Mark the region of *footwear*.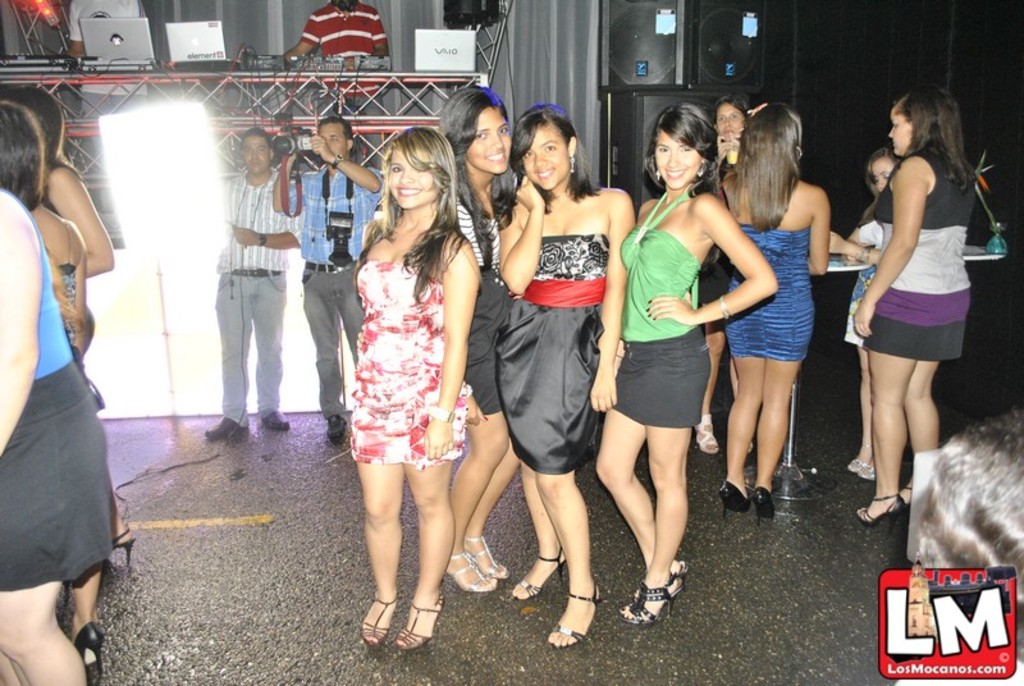
Region: (861,456,877,474).
